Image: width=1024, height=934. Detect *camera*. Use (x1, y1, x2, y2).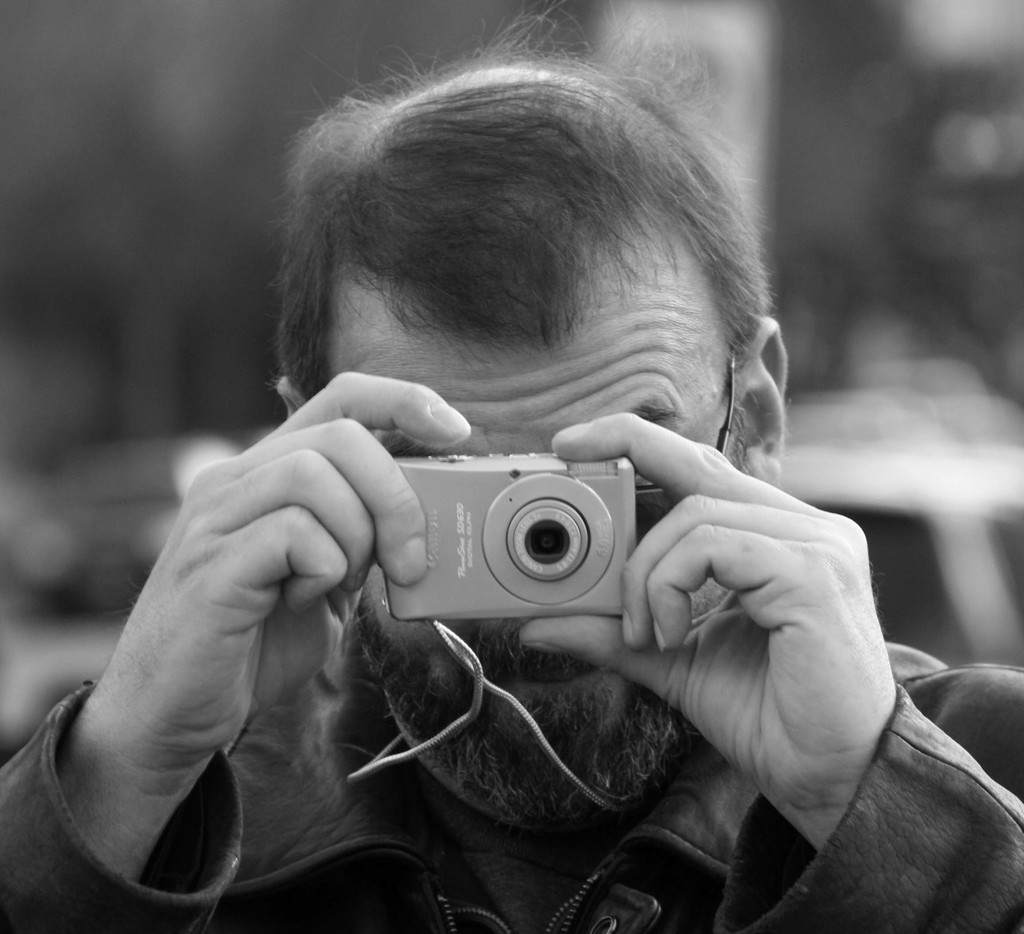
(378, 429, 655, 635).
